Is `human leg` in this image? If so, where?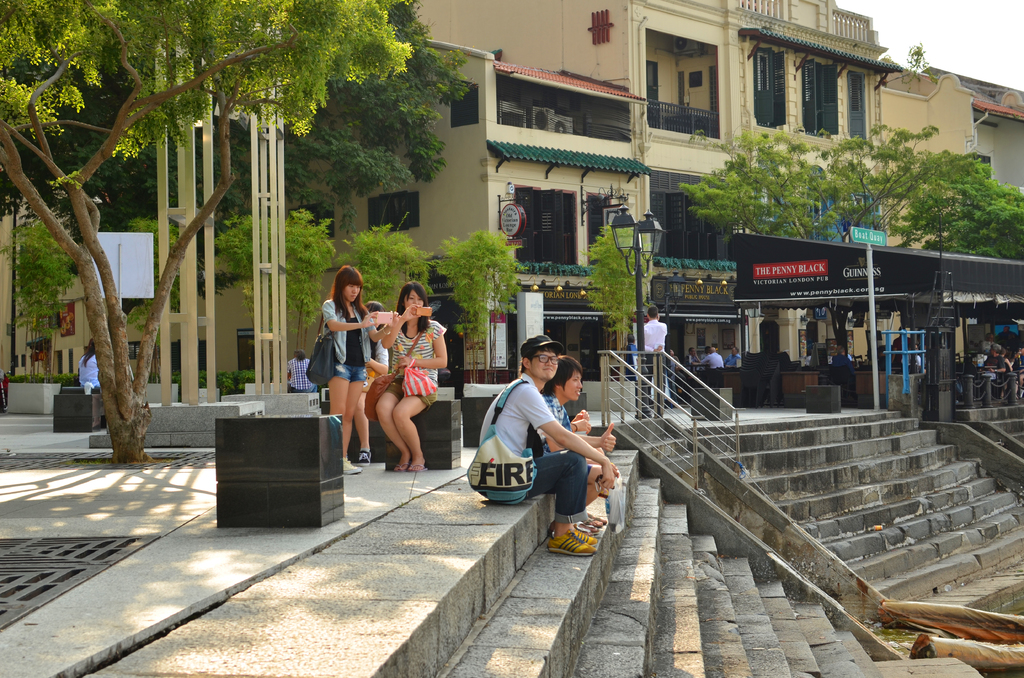
Yes, at 328,367,367,477.
